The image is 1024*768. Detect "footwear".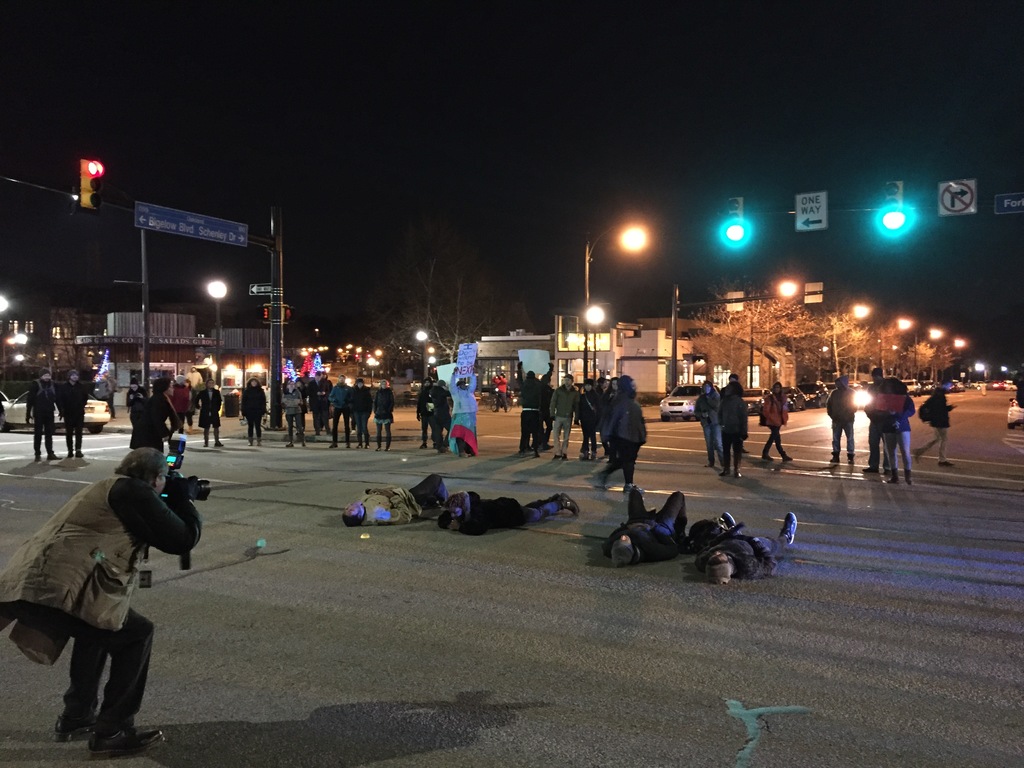
Detection: box=[33, 451, 44, 464].
